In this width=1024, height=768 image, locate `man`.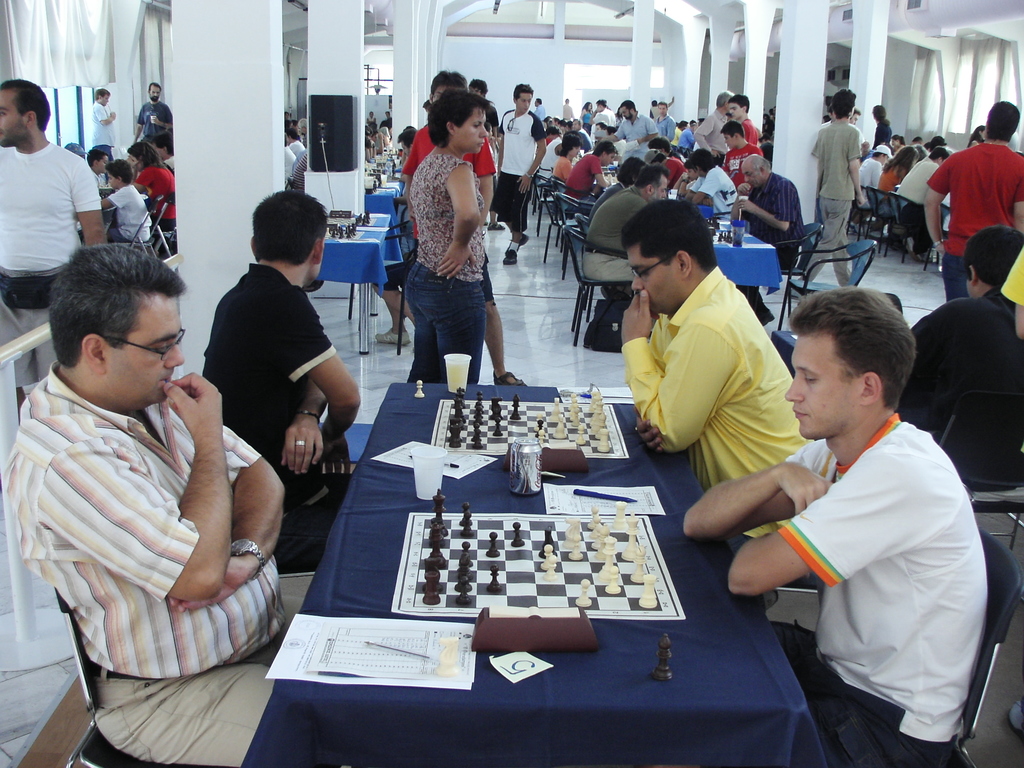
Bounding box: (810,88,863,289).
